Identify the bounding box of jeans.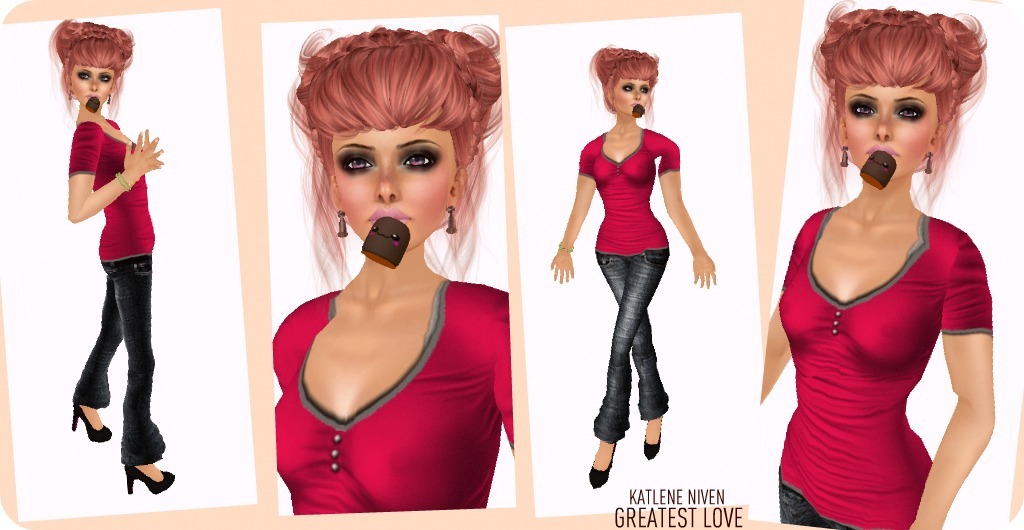
(592, 249, 670, 440).
